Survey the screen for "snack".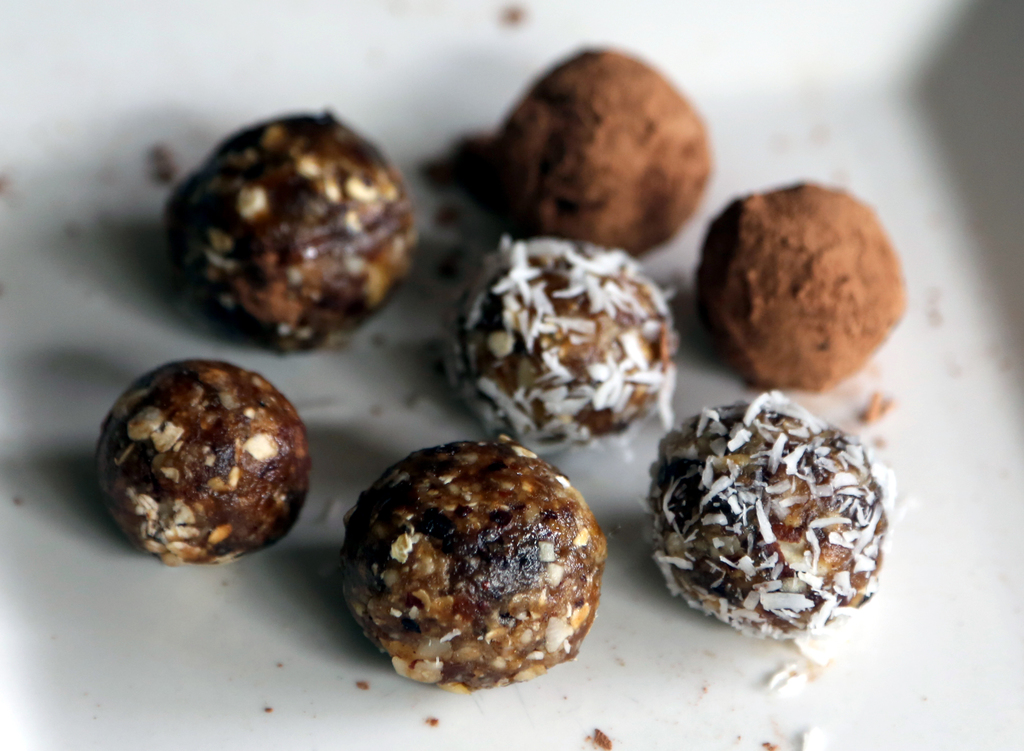
Survey found: [339, 439, 609, 696].
